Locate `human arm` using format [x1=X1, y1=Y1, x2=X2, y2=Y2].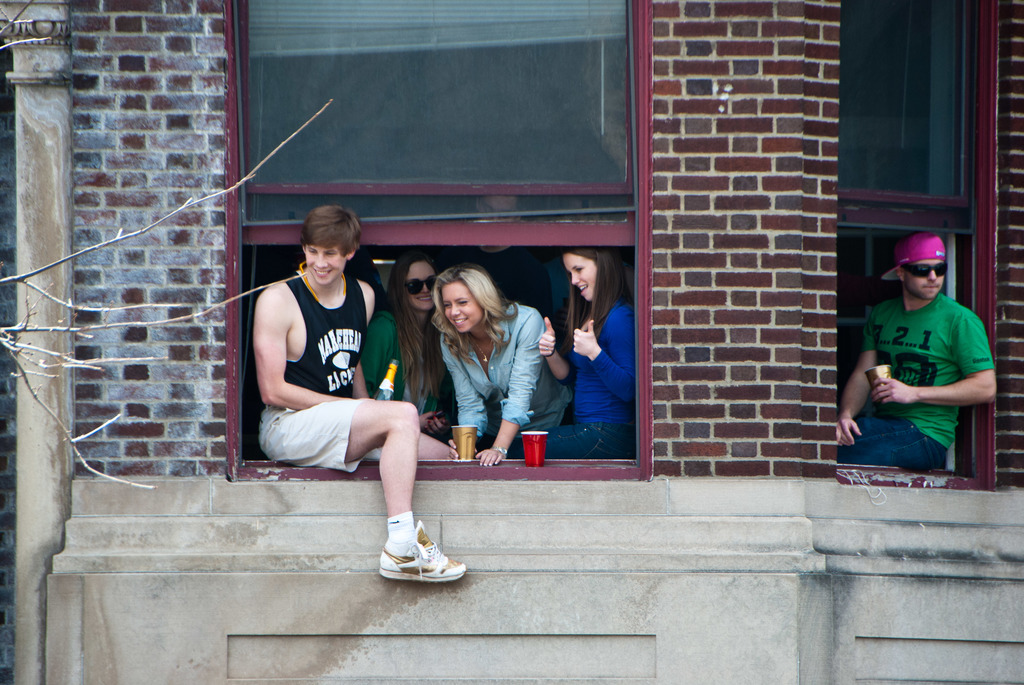
[x1=255, y1=278, x2=346, y2=415].
